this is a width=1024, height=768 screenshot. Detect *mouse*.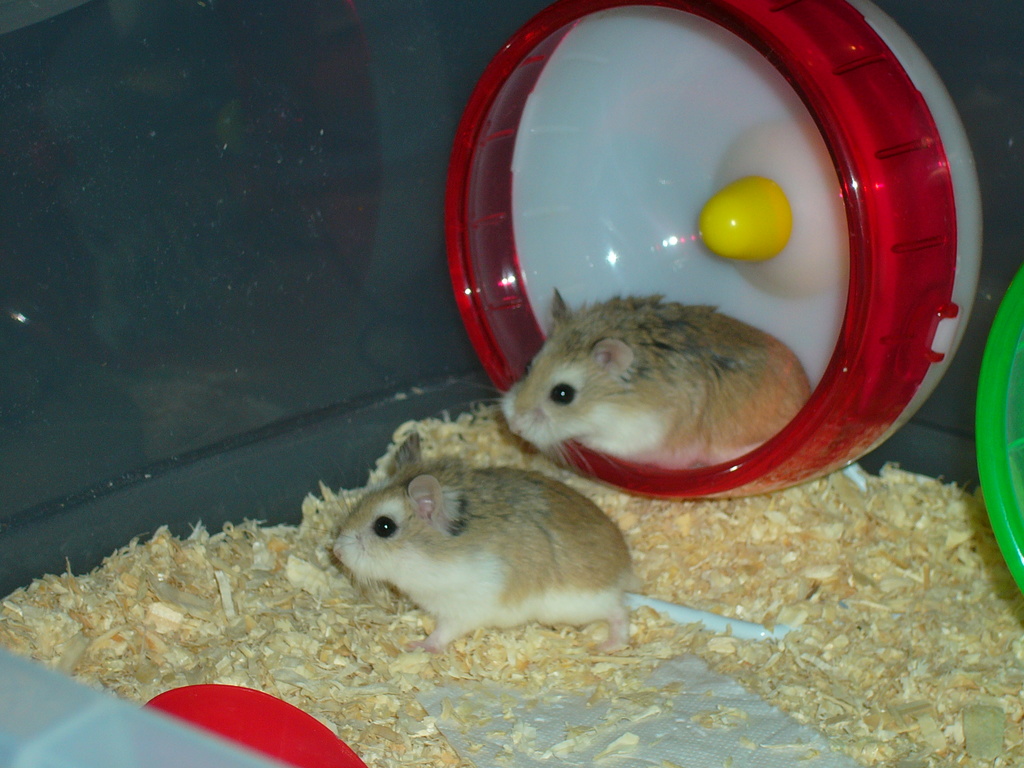
328:431:625:634.
